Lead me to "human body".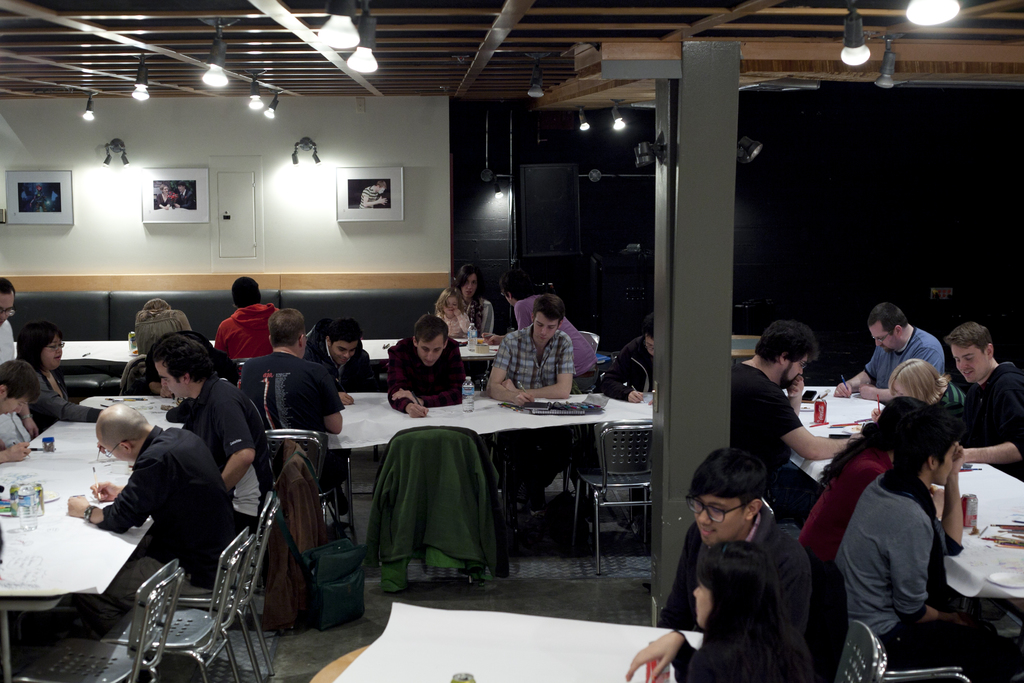
Lead to [left=156, top=194, right=181, bottom=209].
